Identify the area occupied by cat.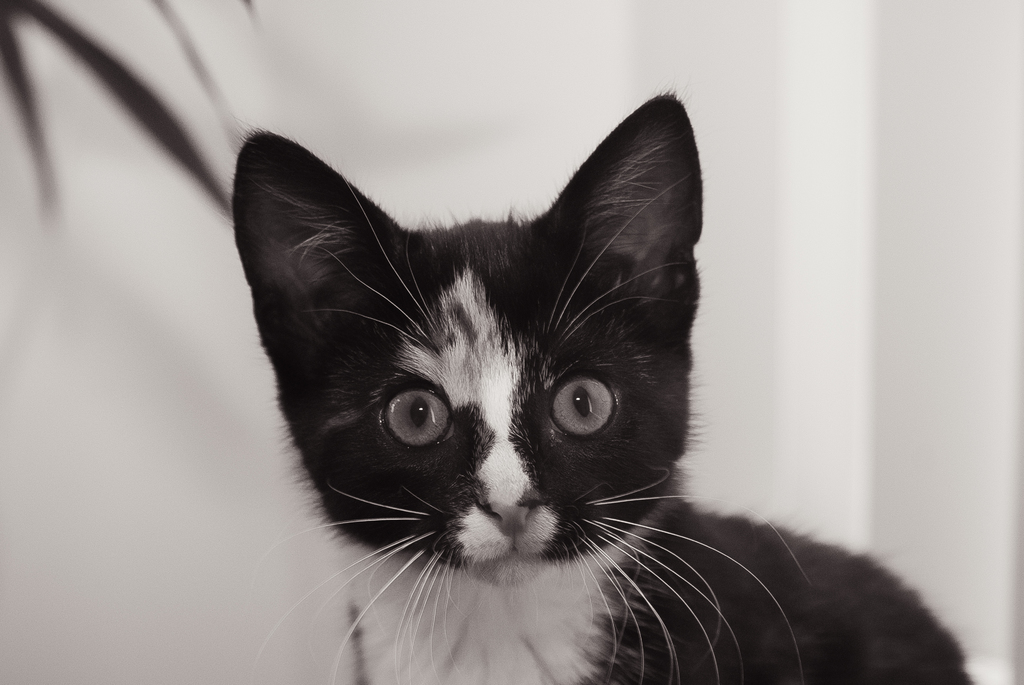
Area: detection(223, 85, 976, 684).
